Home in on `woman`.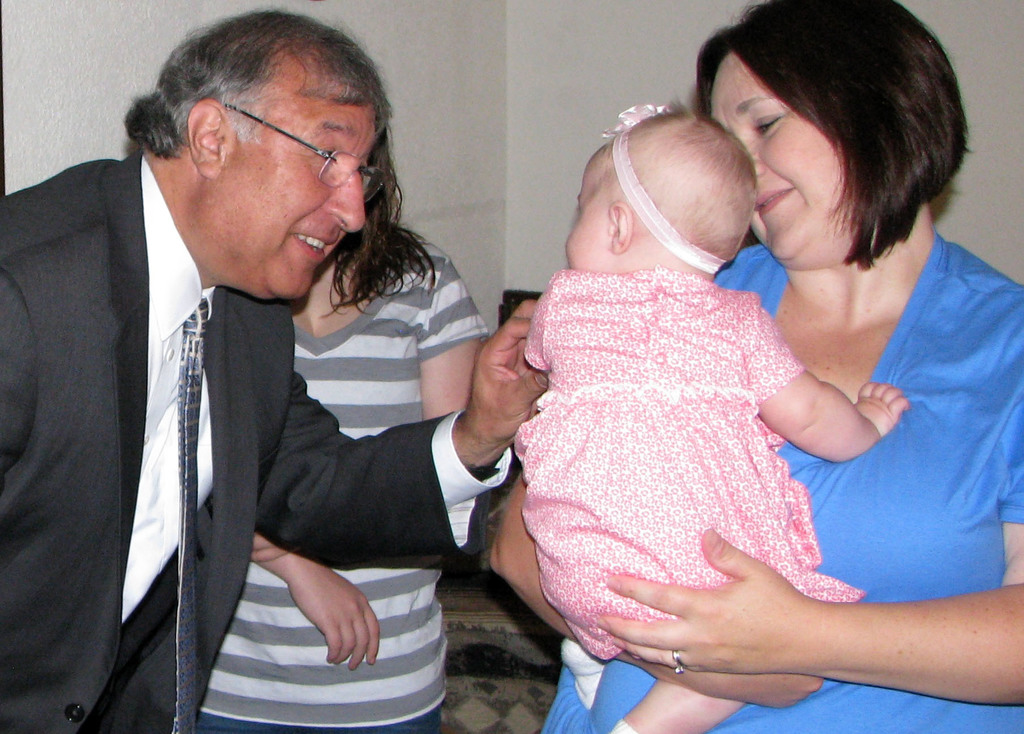
Homed in at (483, 0, 1023, 733).
